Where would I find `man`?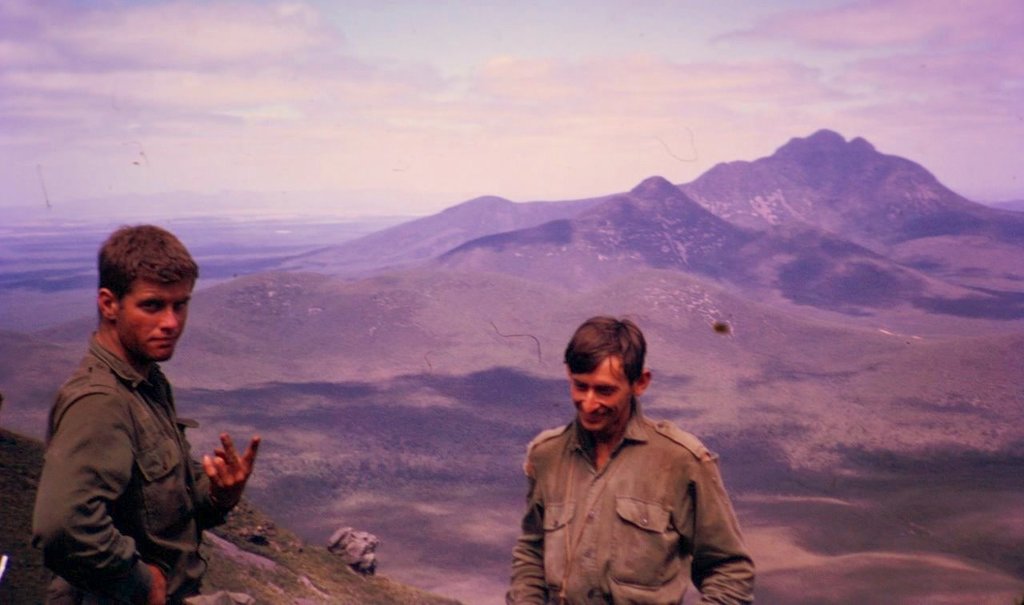
At (x1=33, y1=226, x2=260, y2=604).
